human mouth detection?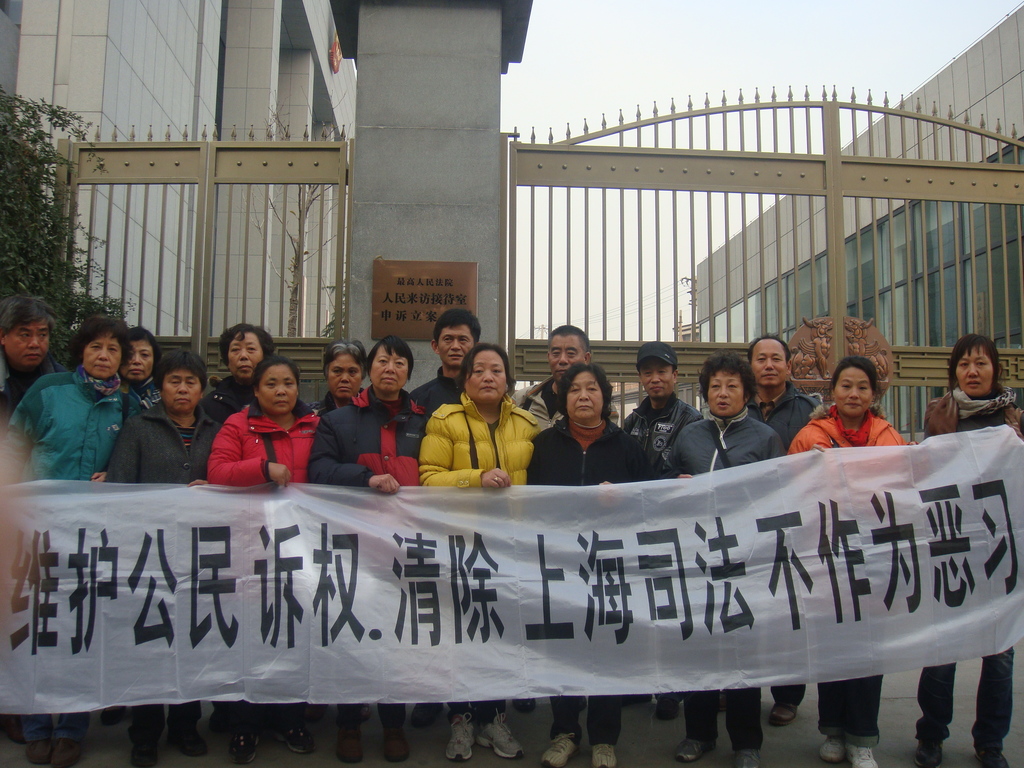
select_region(382, 378, 396, 384)
